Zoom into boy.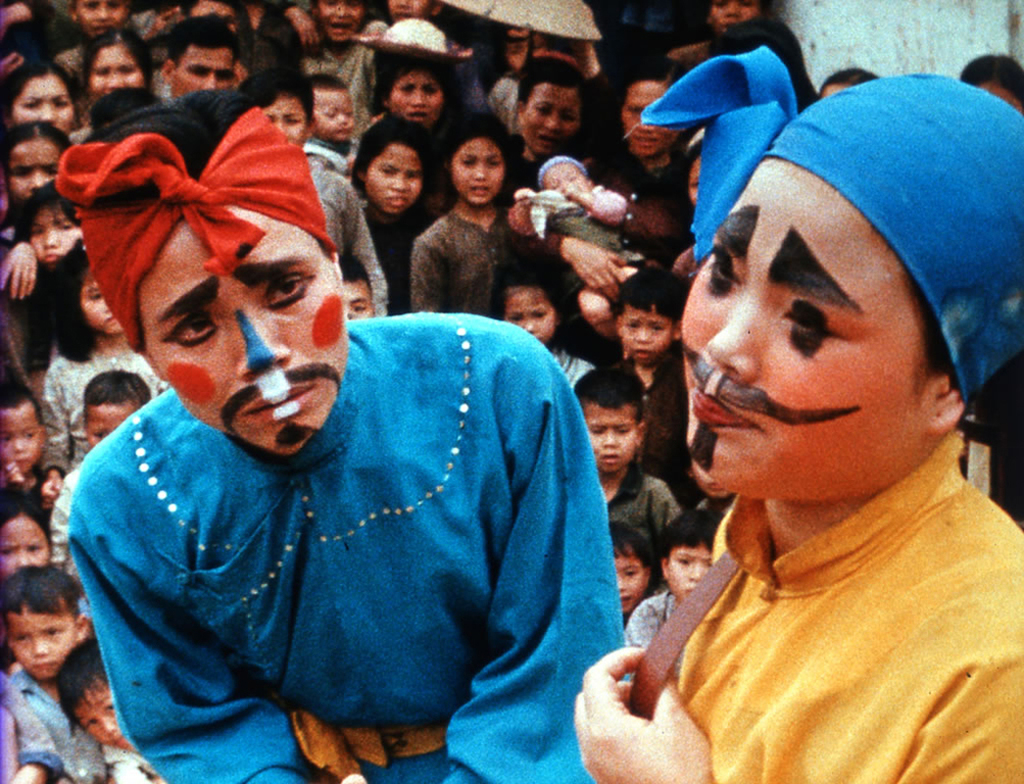
Zoom target: bbox(306, 74, 362, 175).
